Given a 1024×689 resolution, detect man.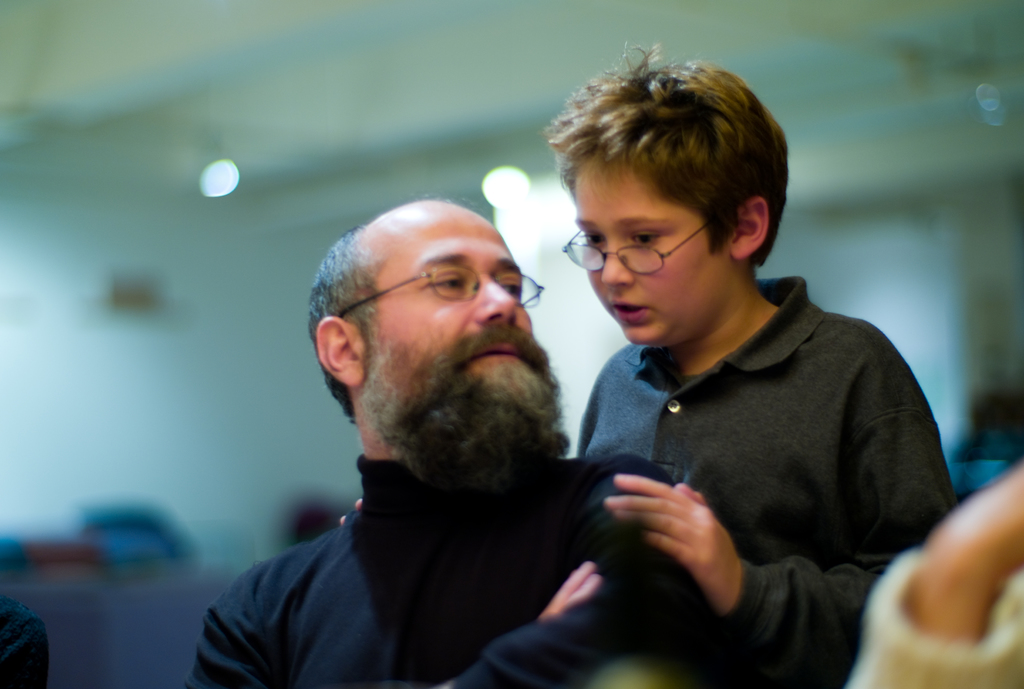
x1=198 y1=148 x2=738 y2=677.
